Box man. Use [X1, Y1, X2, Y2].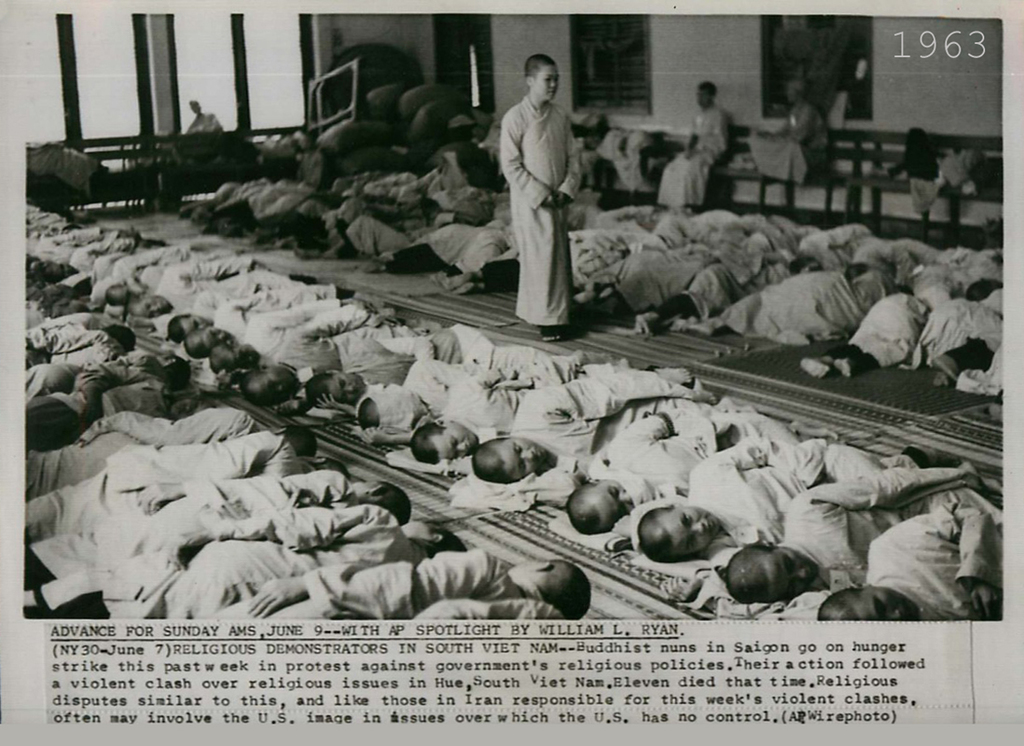
[518, 48, 588, 348].
